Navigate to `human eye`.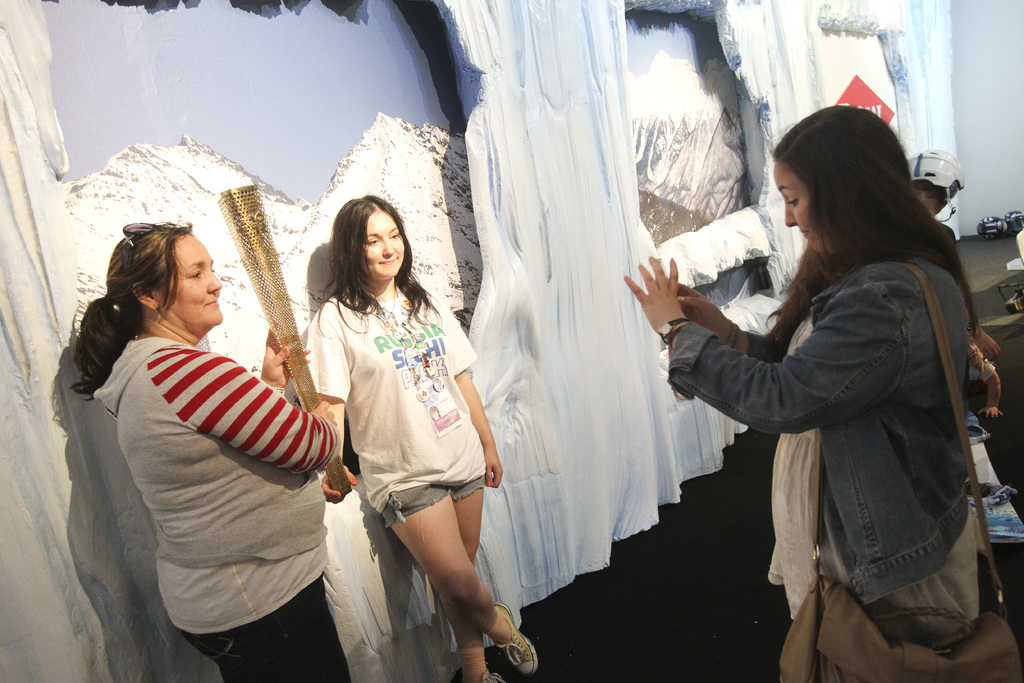
Navigation target: locate(786, 198, 799, 208).
